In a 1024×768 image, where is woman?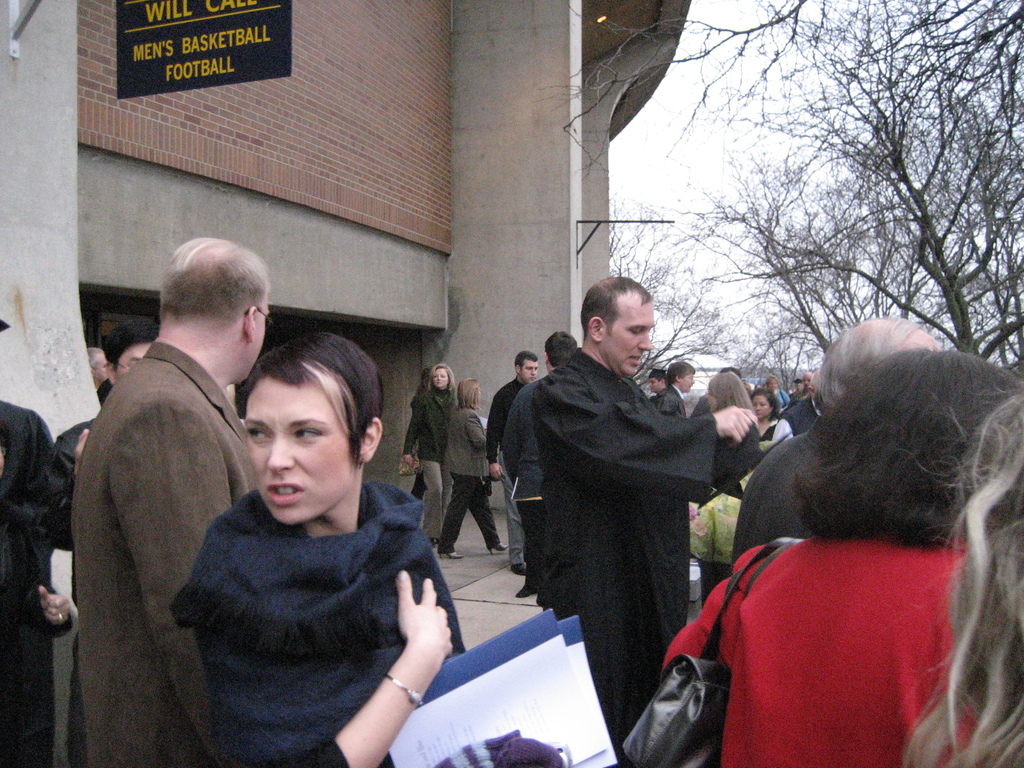
<region>753, 388, 796, 452</region>.
